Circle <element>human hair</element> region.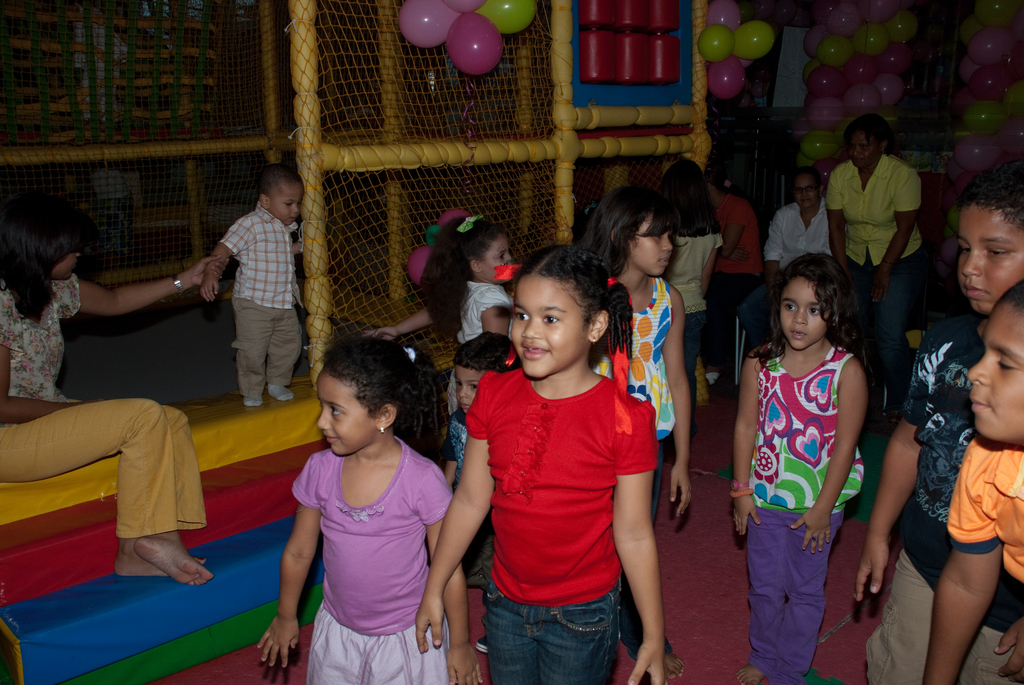
Region: 502,233,620,374.
